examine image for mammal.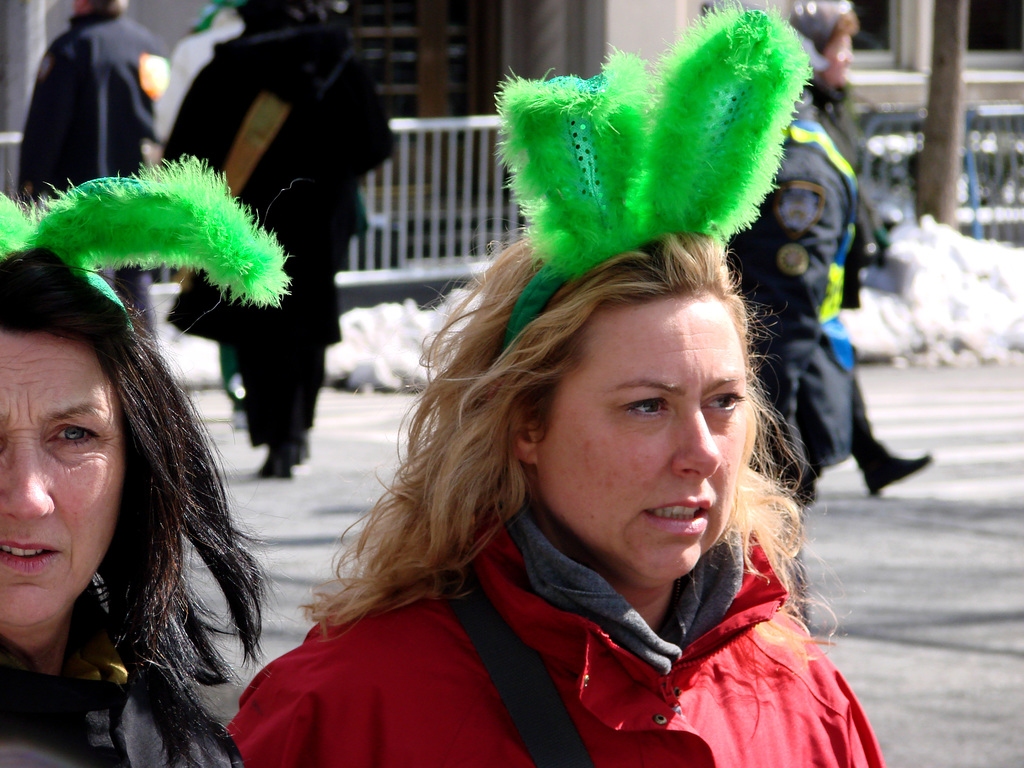
Examination result: 155:0:397:476.
